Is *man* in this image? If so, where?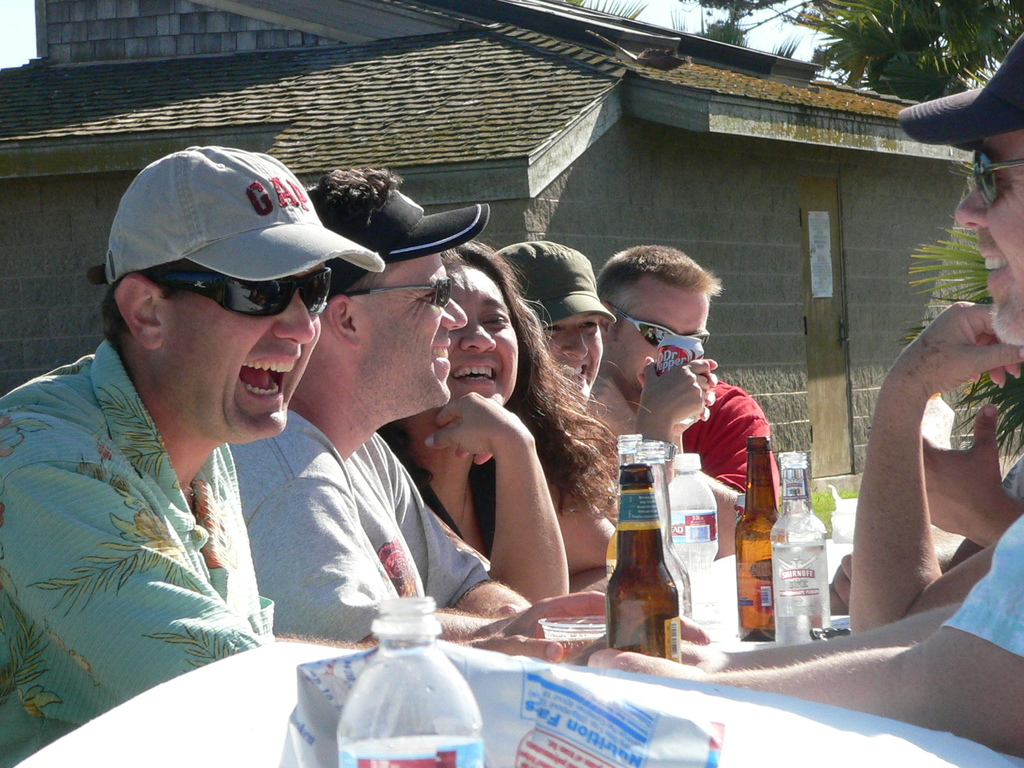
Yes, at (0,160,383,712).
